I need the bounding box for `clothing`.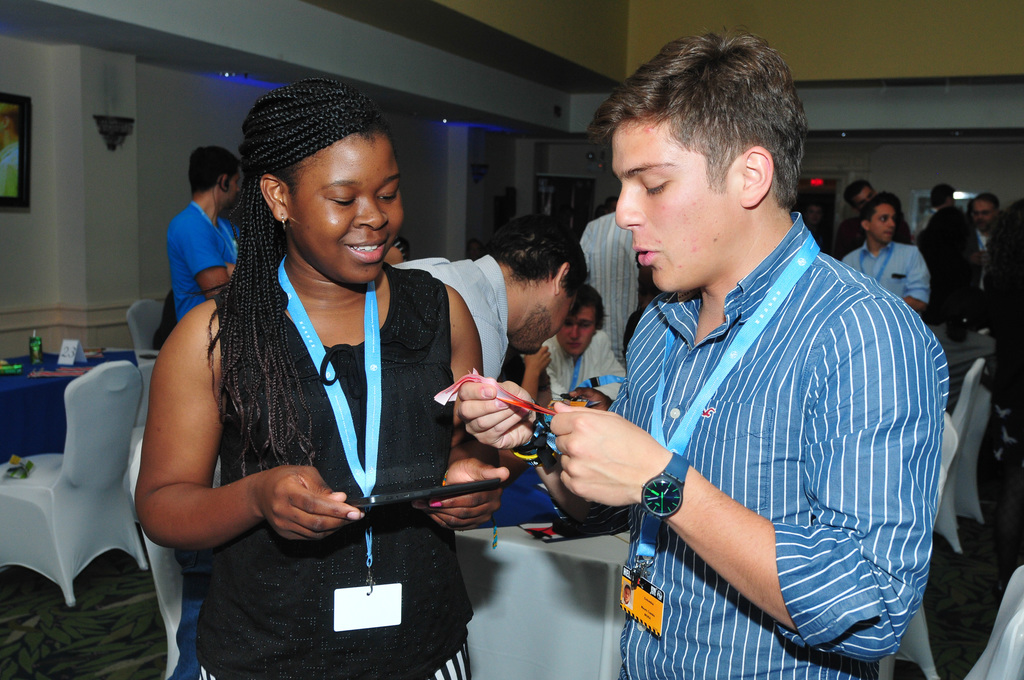
Here it is: box(163, 196, 244, 323).
